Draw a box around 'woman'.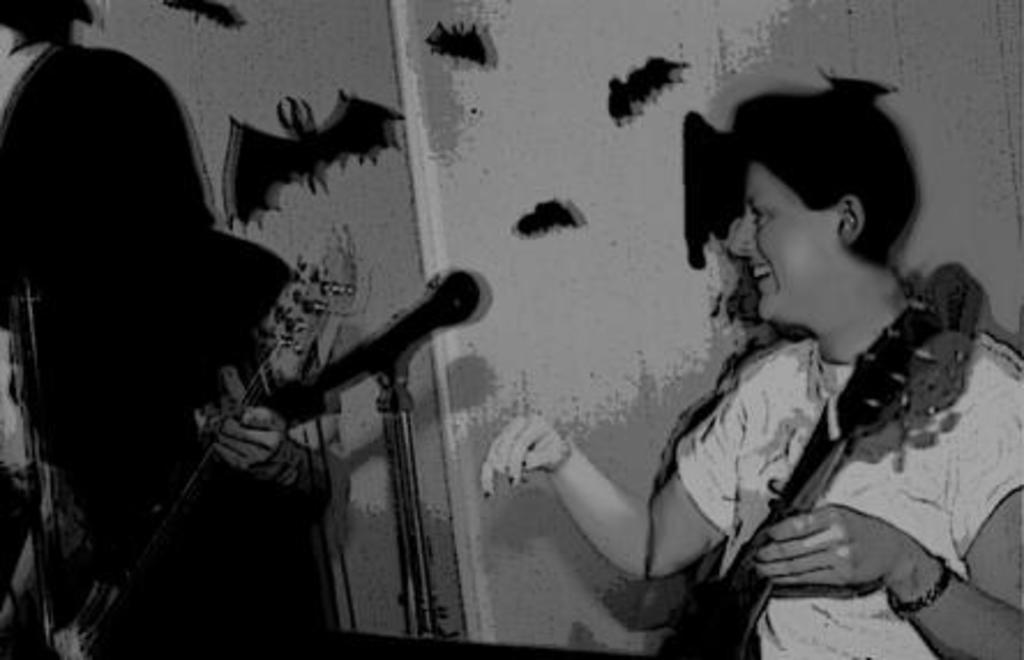
region(477, 88, 1022, 658).
